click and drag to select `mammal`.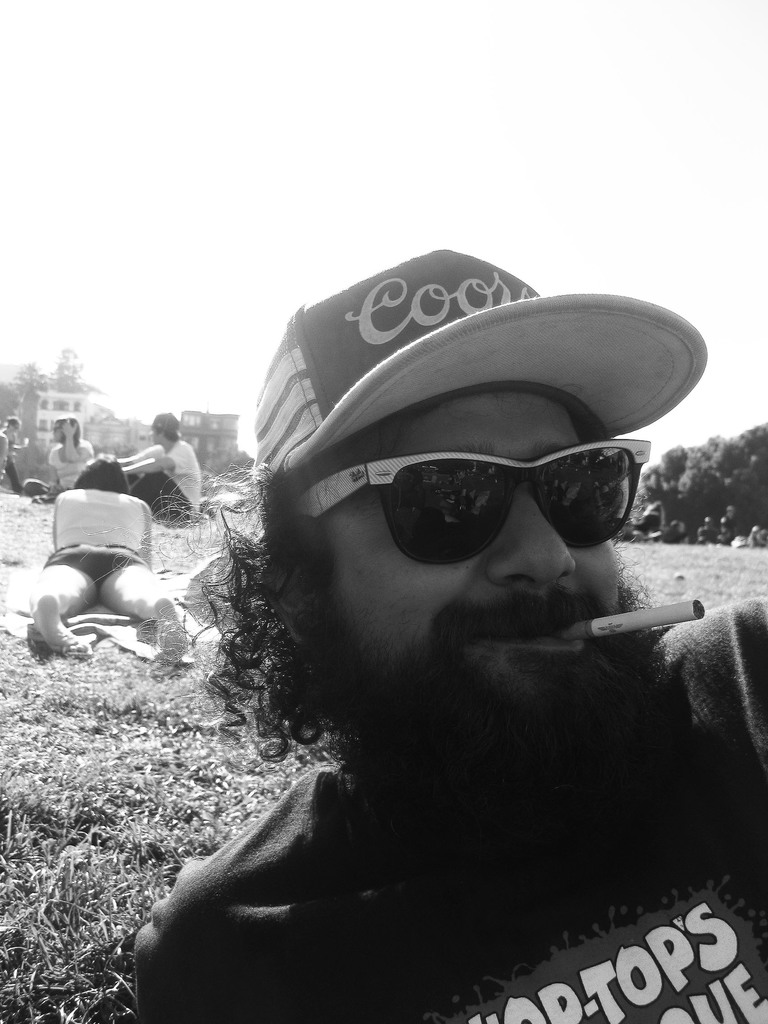
Selection: locate(21, 443, 193, 662).
